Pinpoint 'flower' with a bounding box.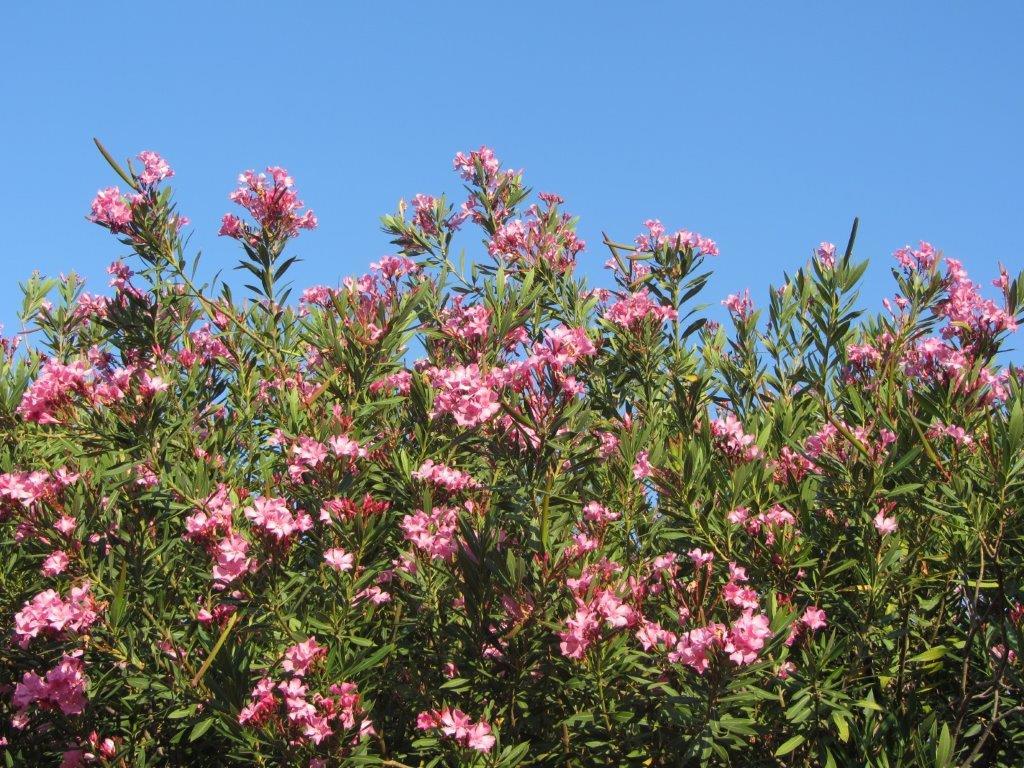
{"left": 361, "top": 365, "right": 422, "bottom": 407}.
